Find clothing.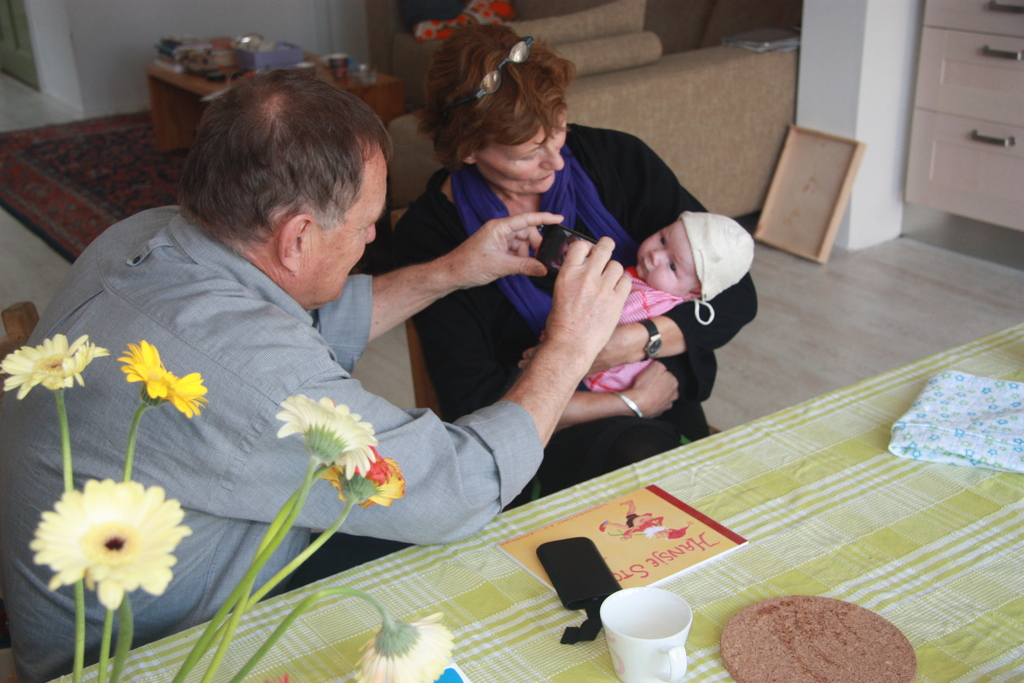
582:265:694:397.
